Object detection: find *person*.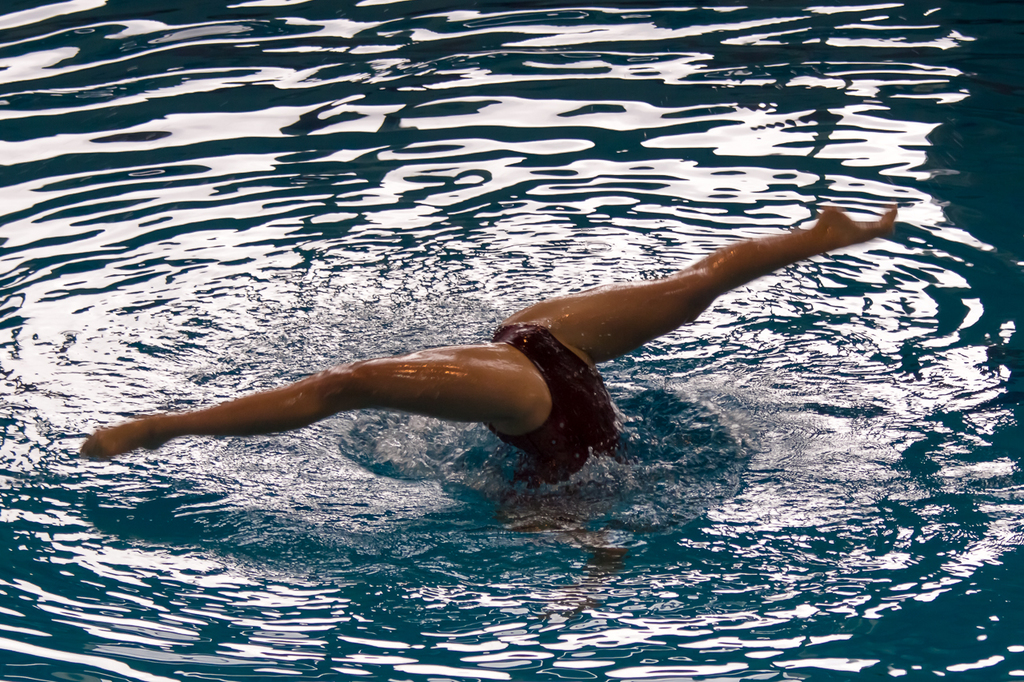
[left=81, top=204, right=898, bottom=503].
